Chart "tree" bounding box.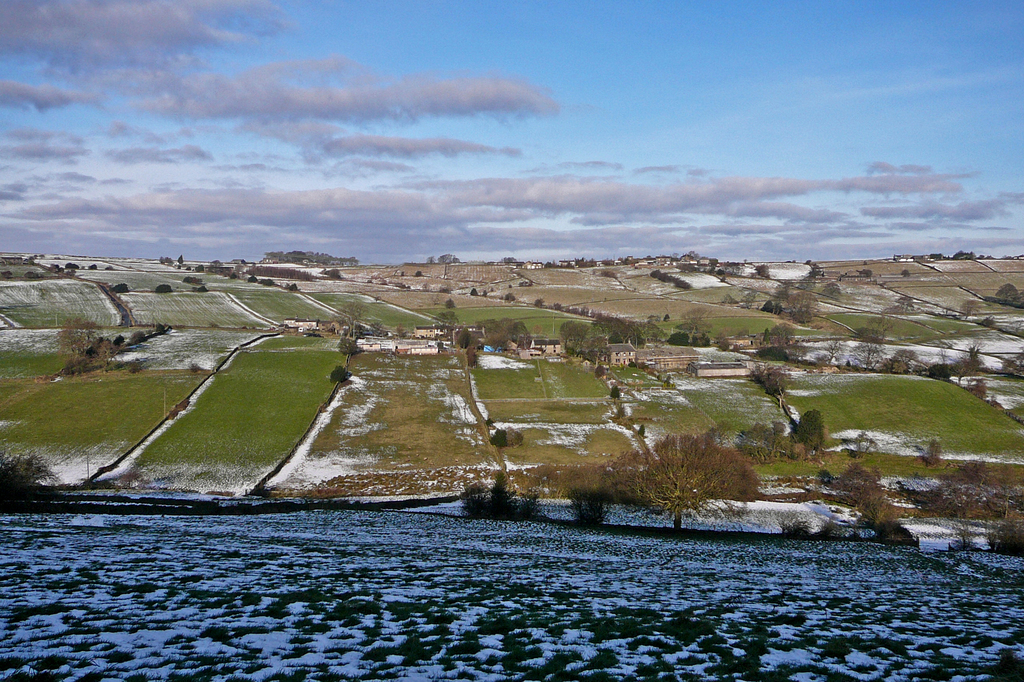
Charted: bbox=(332, 297, 364, 335).
